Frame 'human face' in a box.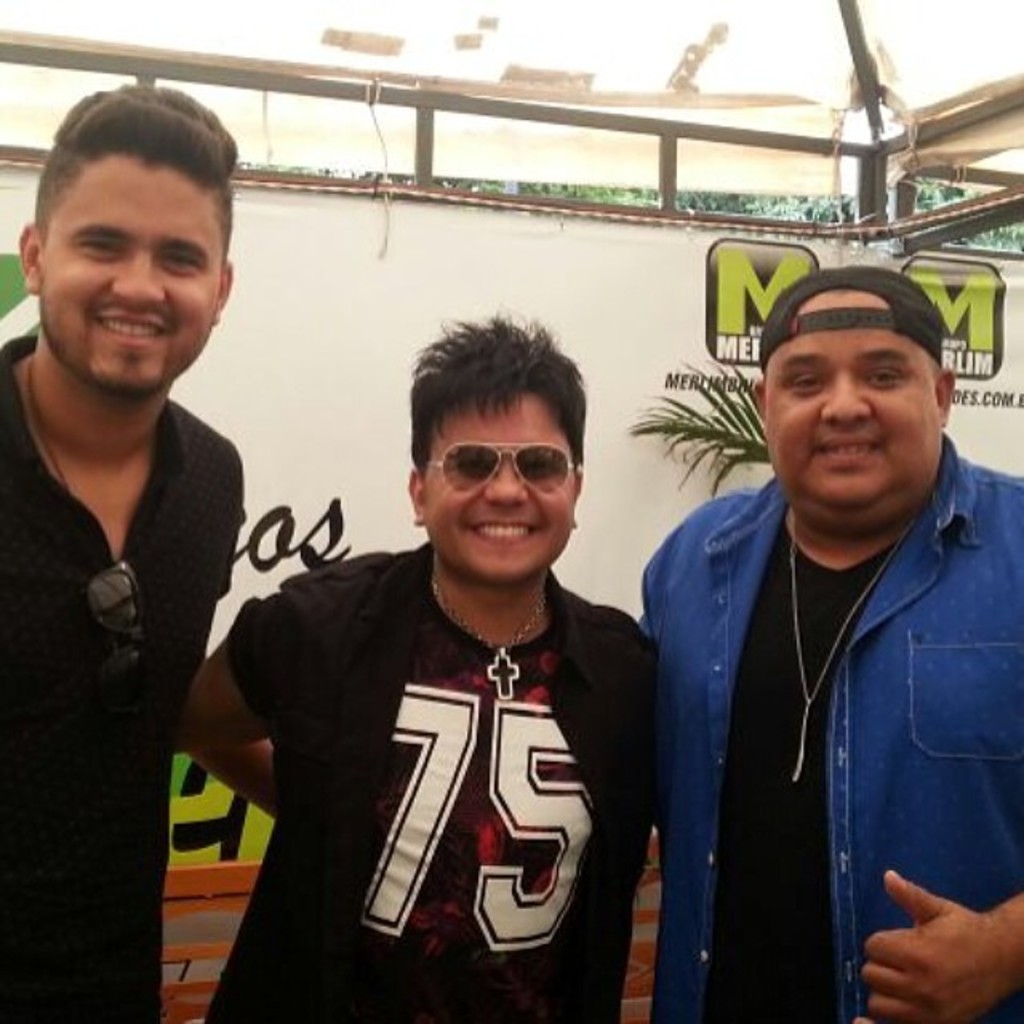
bbox(416, 392, 579, 582).
